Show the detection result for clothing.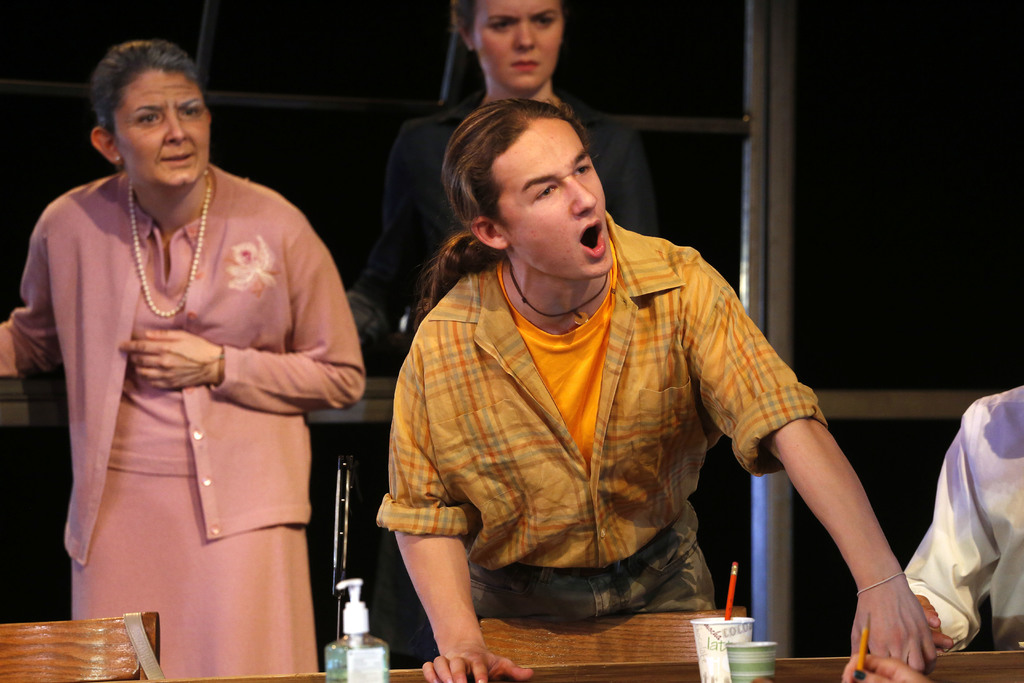
select_region(895, 380, 1023, 650).
